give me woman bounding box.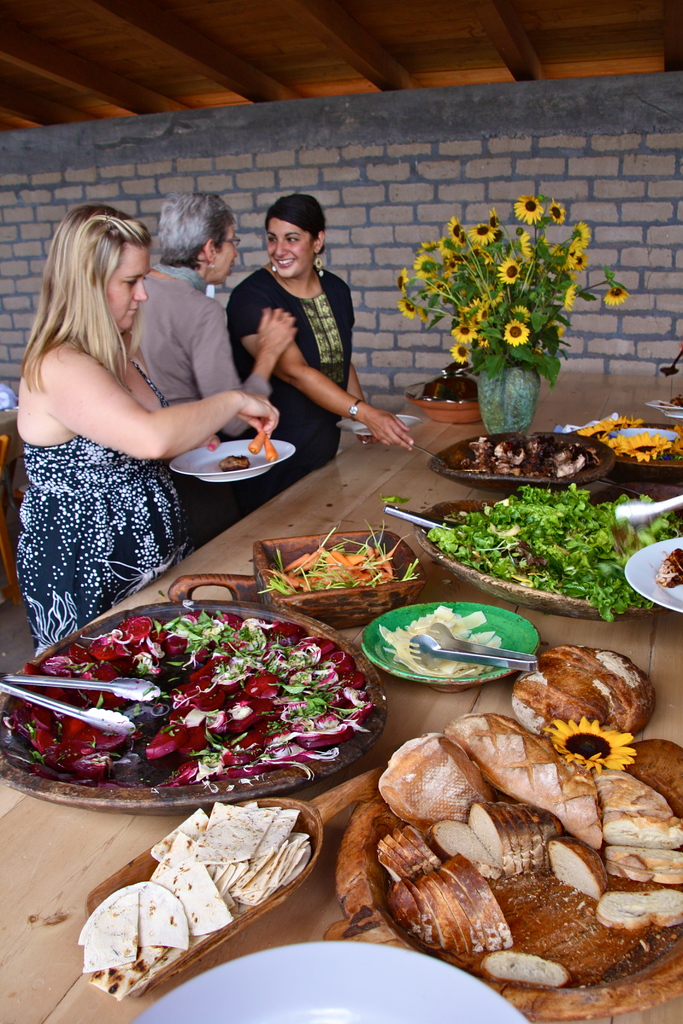
l=10, t=170, r=229, b=683.
